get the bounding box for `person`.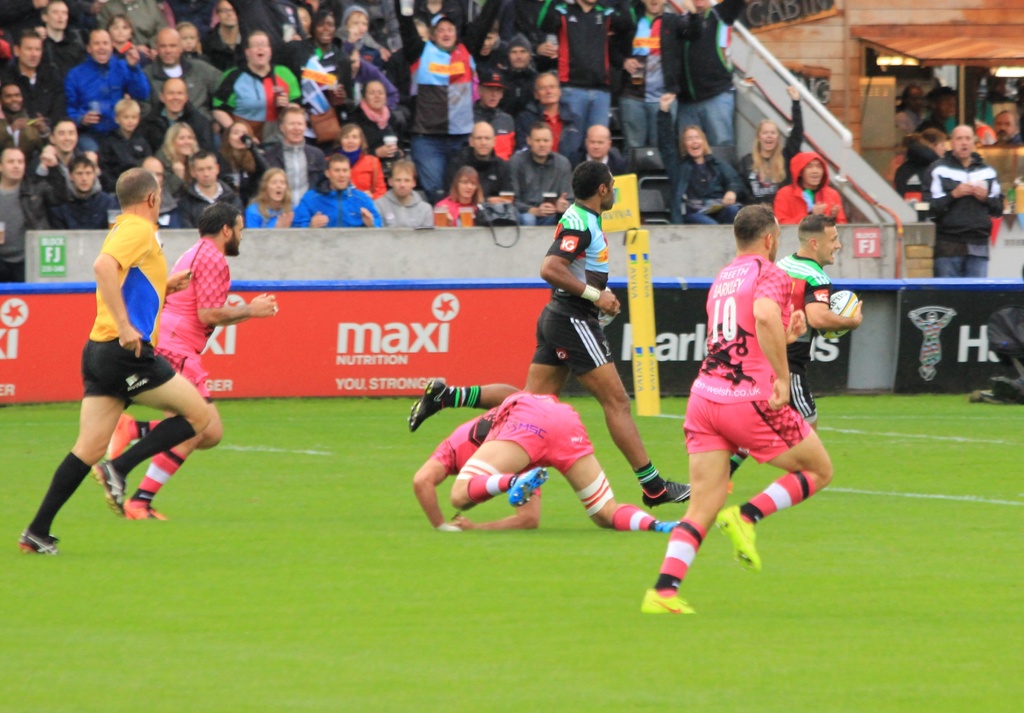
bbox(671, 120, 744, 229).
